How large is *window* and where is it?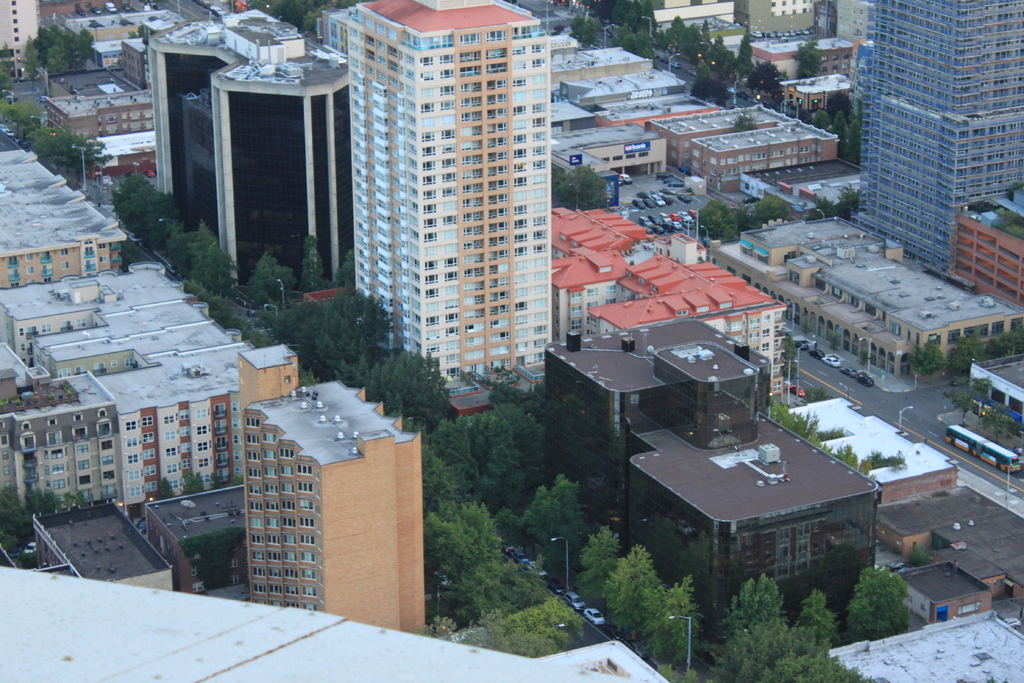
Bounding box: left=422, top=234, right=435, bottom=240.
